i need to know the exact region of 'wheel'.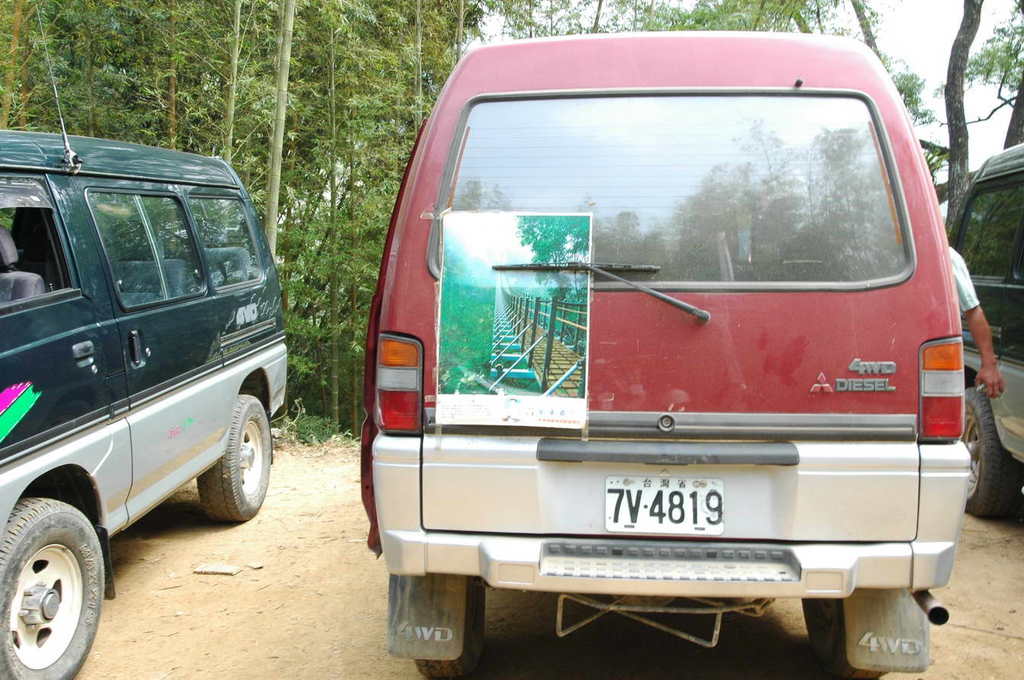
Region: (x1=0, y1=489, x2=94, y2=674).
